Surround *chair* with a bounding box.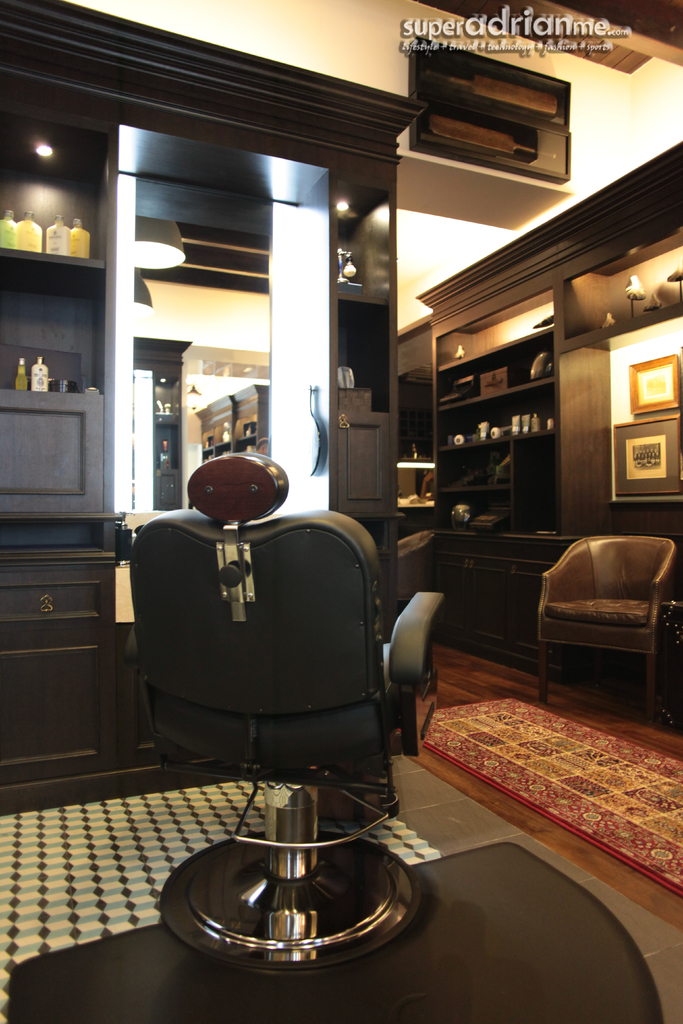
<box>125,484,429,989</box>.
